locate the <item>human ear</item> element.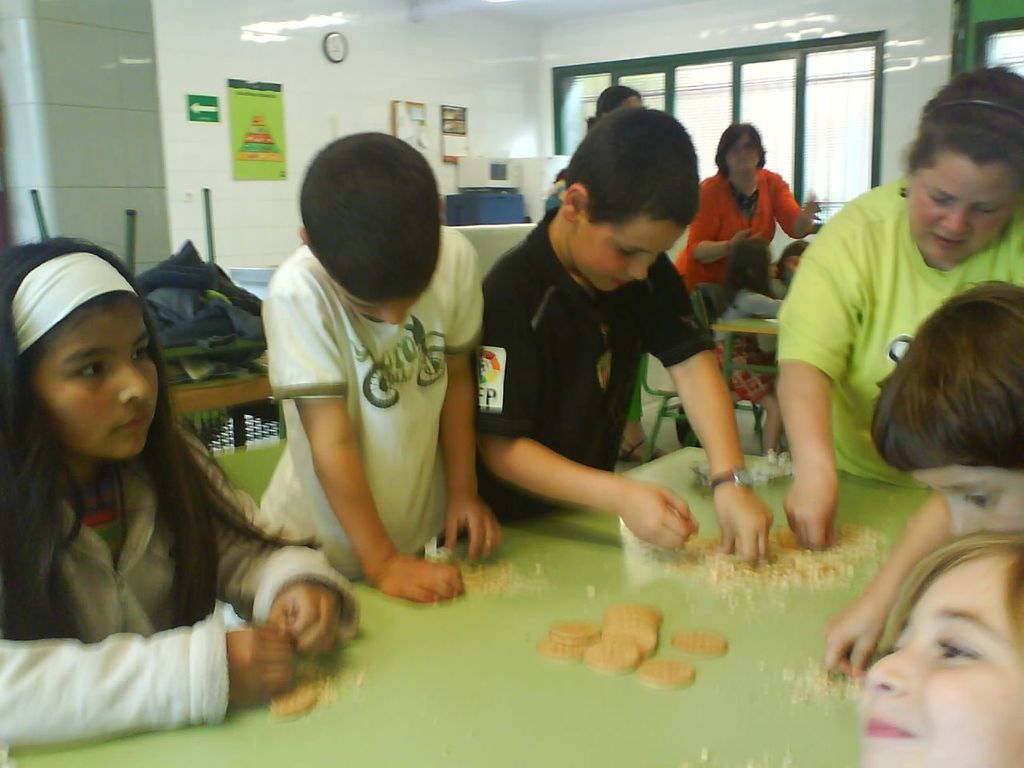
Element bbox: (x1=566, y1=186, x2=586, y2=218).
